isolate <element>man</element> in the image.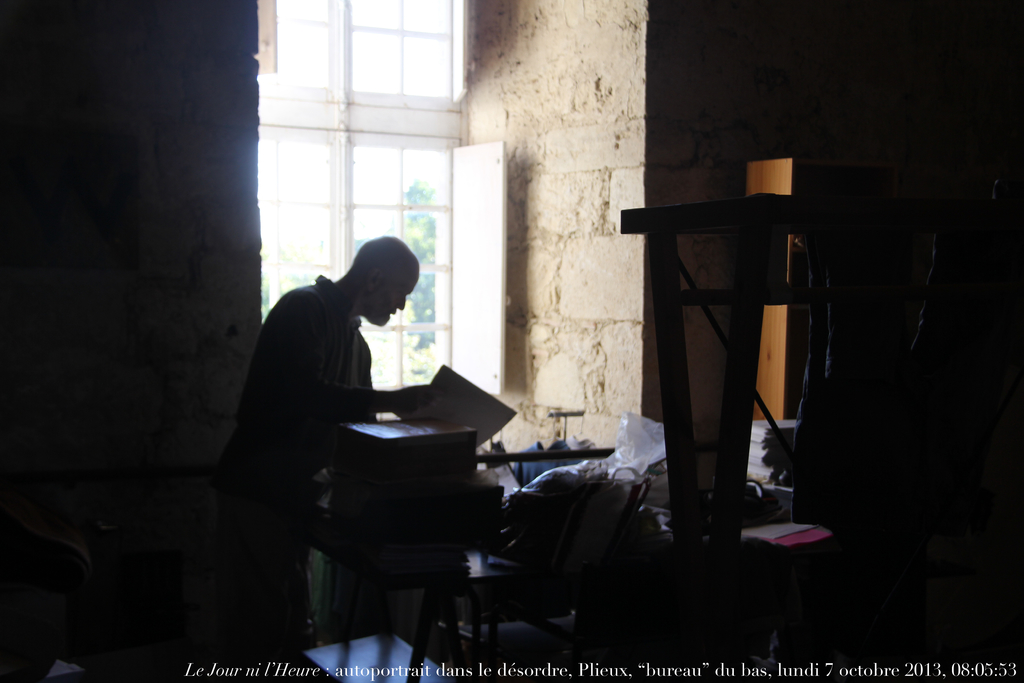
Isolated region: pyautogui.locateOnScreen(209, 214, 457, 644).
